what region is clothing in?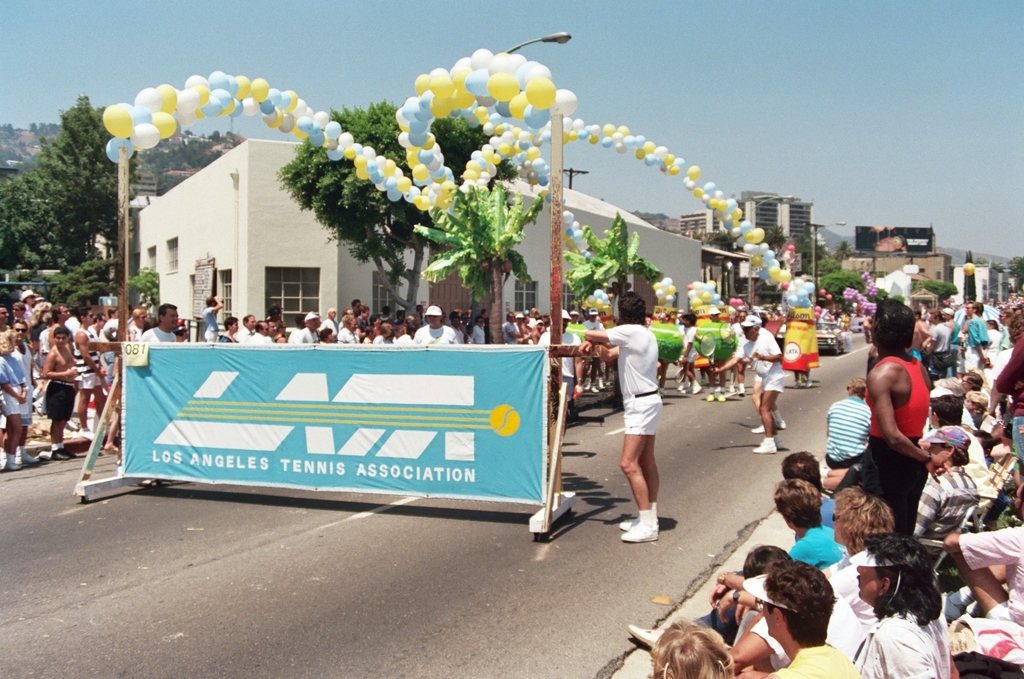
<region>240, 324, 258, 341</region>.
